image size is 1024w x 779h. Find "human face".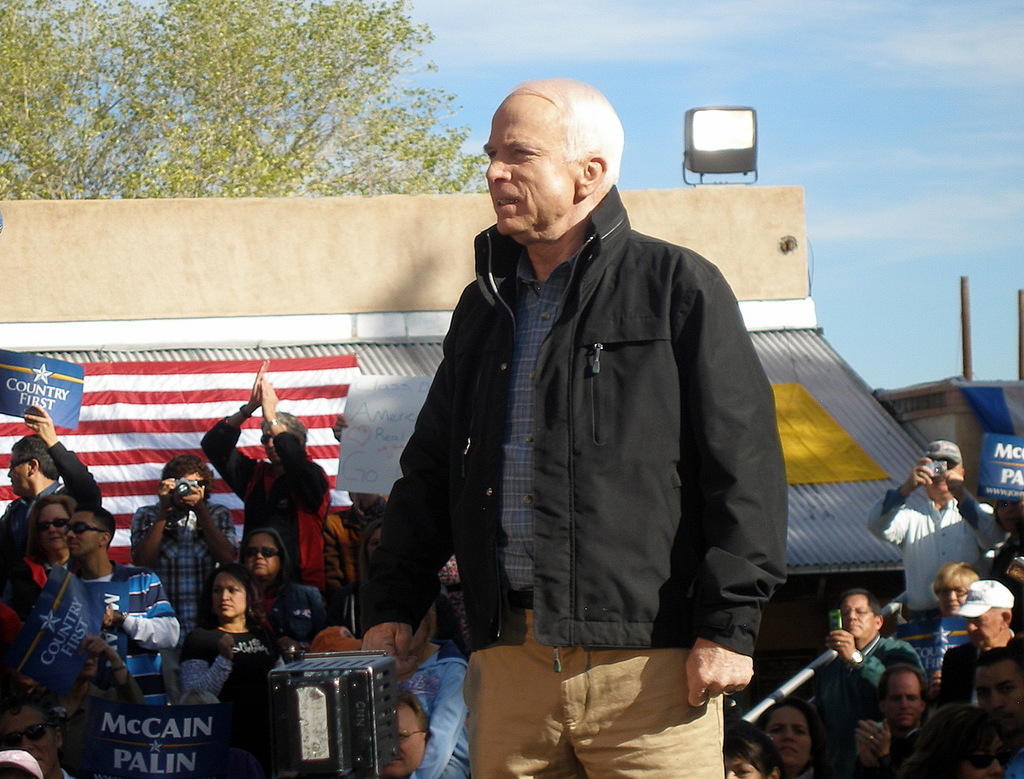
(x1=68, y1=514, x2=99, y2=555).
